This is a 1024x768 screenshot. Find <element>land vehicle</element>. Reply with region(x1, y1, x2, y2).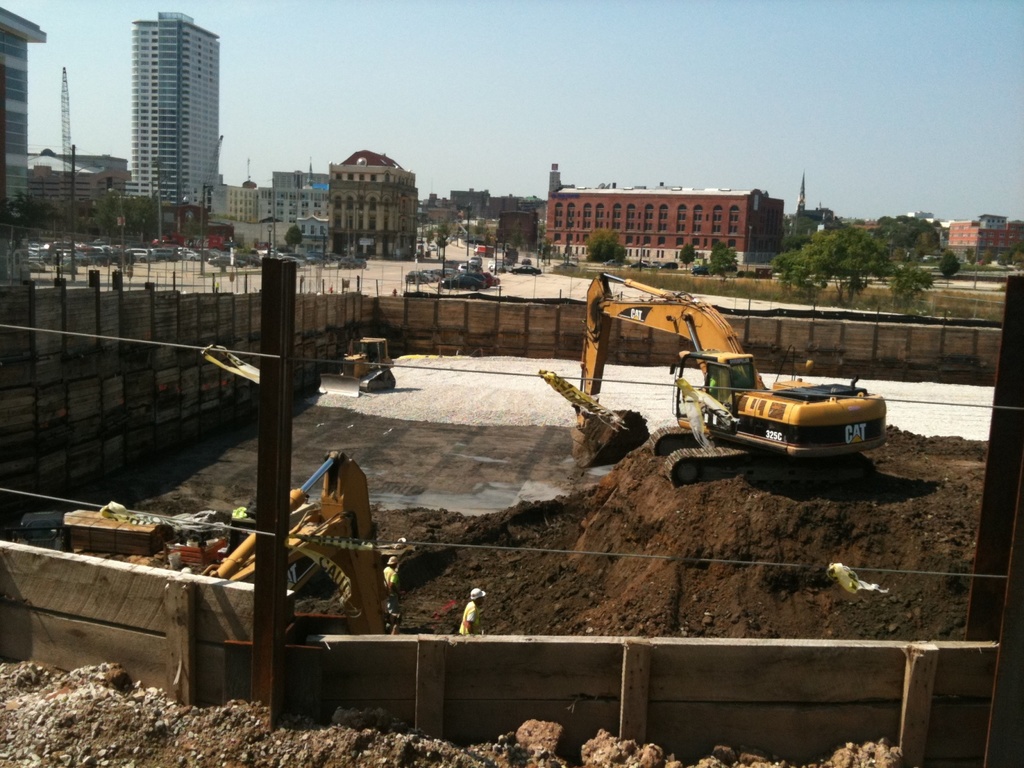
region(690, 262, 710, 278).
